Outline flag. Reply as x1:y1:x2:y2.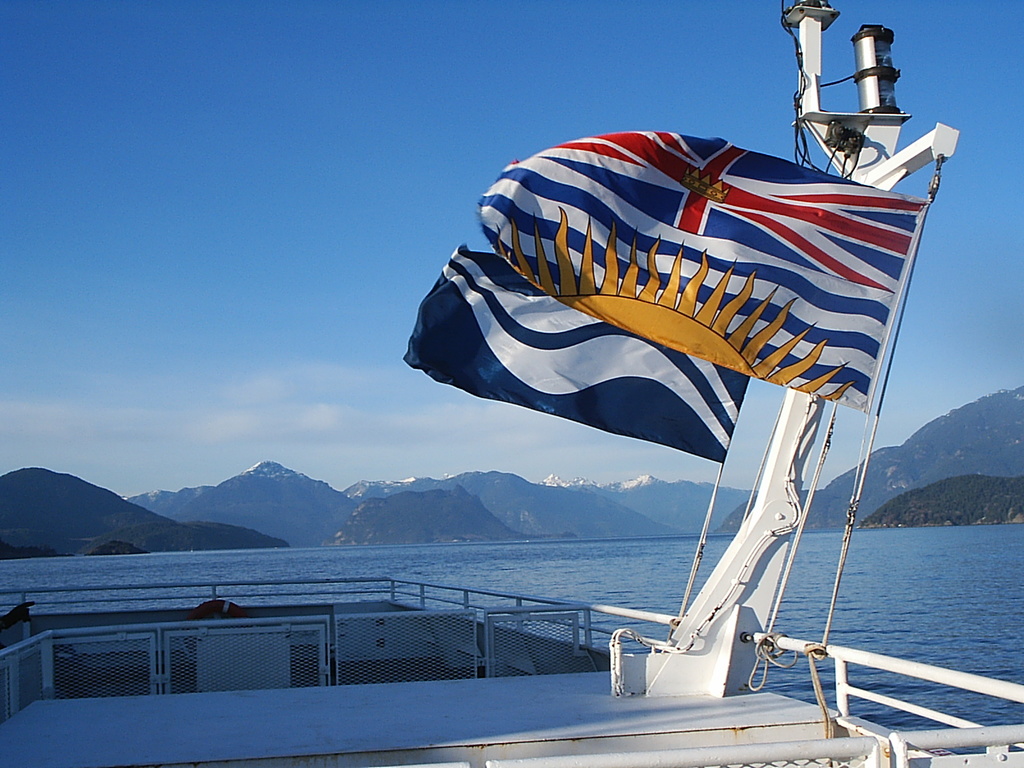
406:241:767:460.
